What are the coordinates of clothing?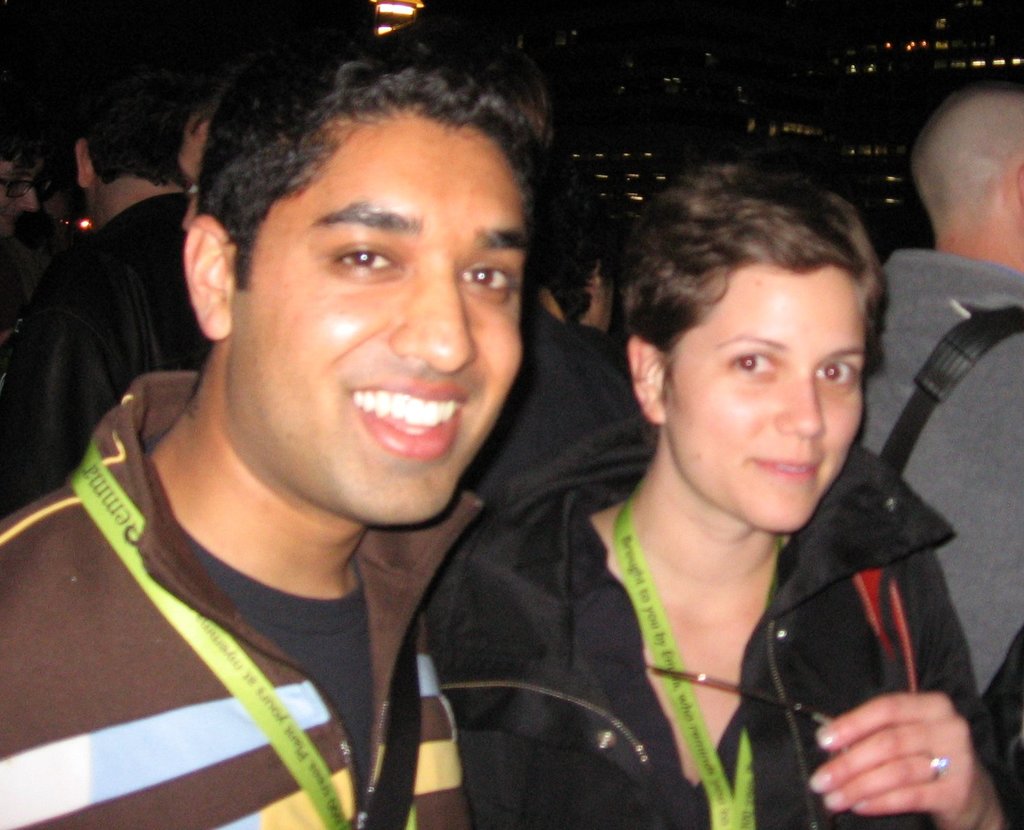
BBox(856, 250, 1023, 687).
